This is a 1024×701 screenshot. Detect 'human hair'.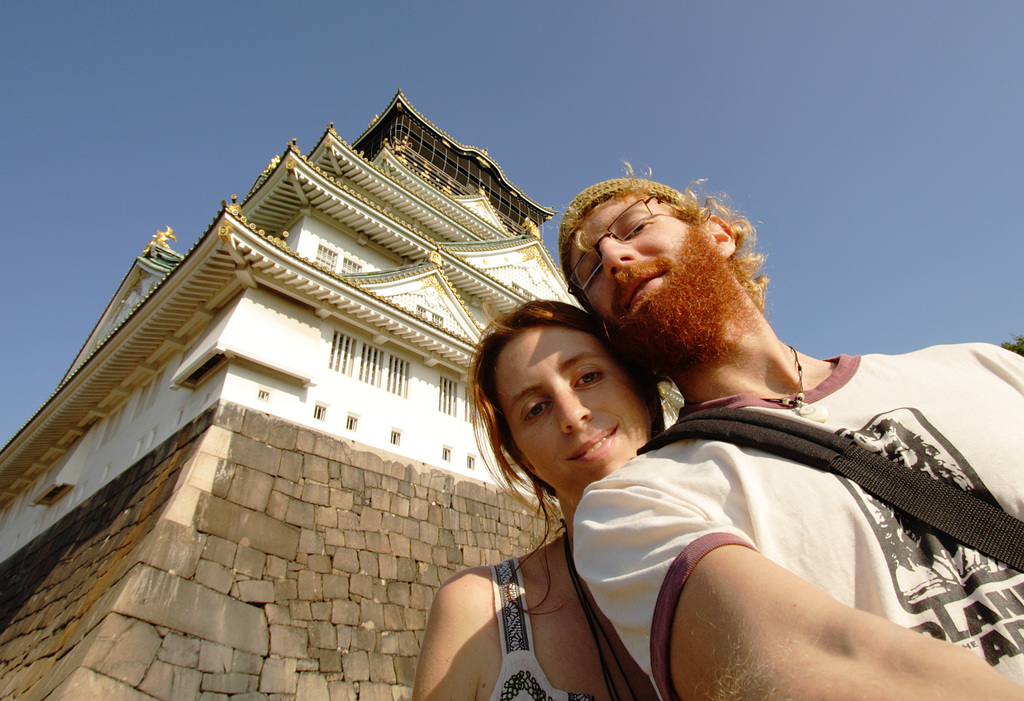
region(544, 157, 767, 312).
